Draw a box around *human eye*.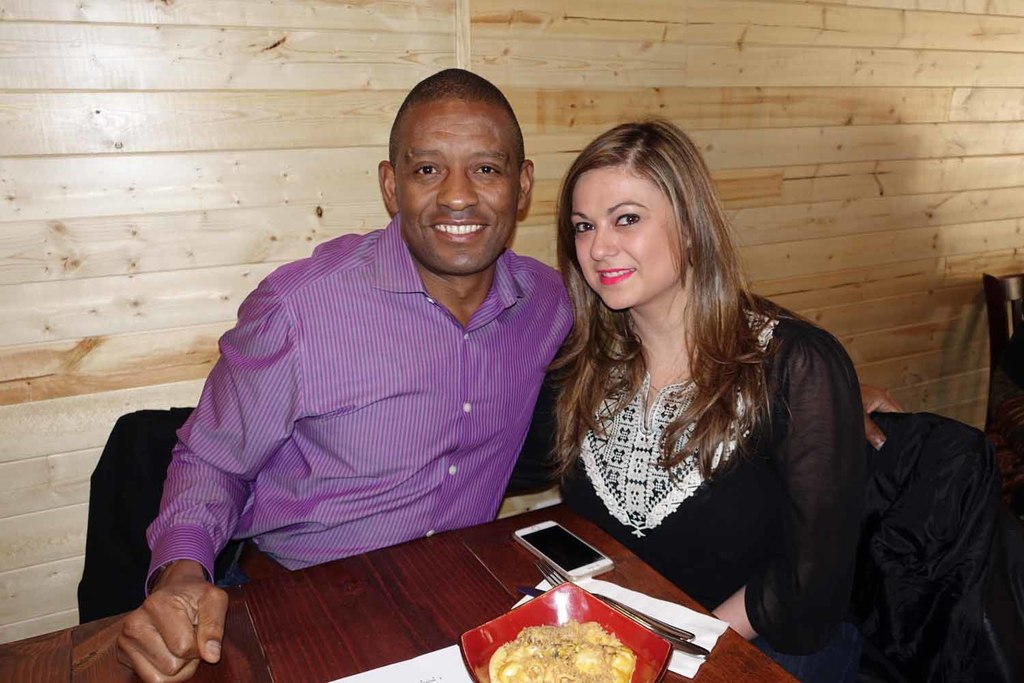
(469, 160, 504, 181).
